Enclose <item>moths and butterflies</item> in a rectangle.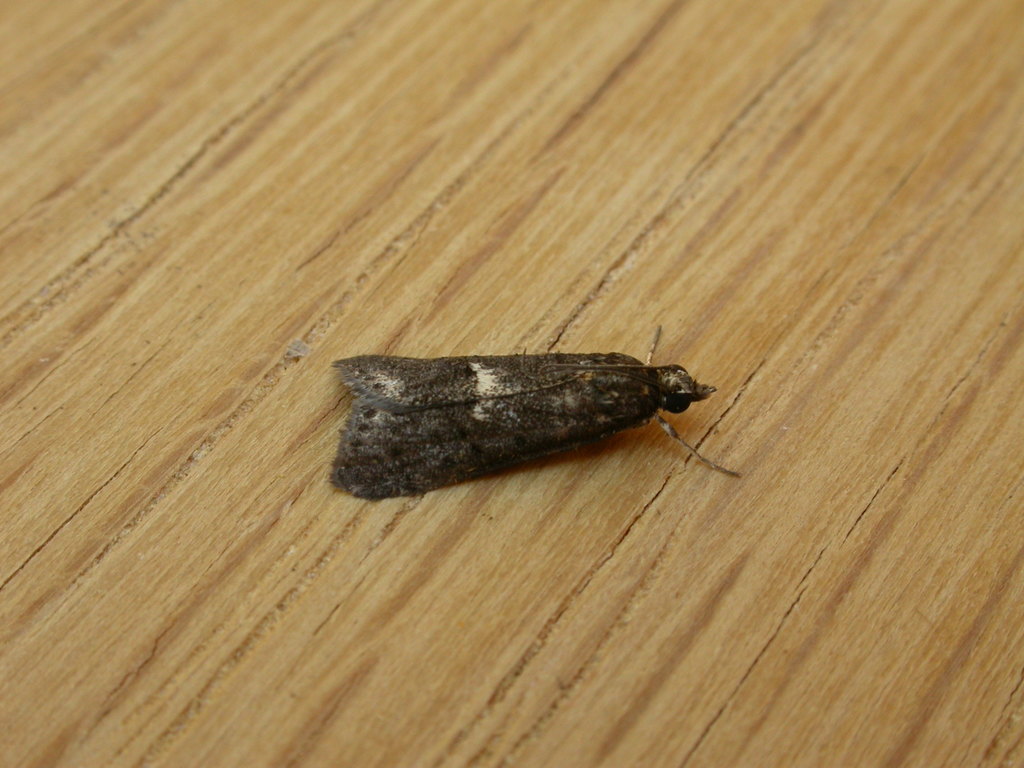
detection(327, 316, 741, 504).
